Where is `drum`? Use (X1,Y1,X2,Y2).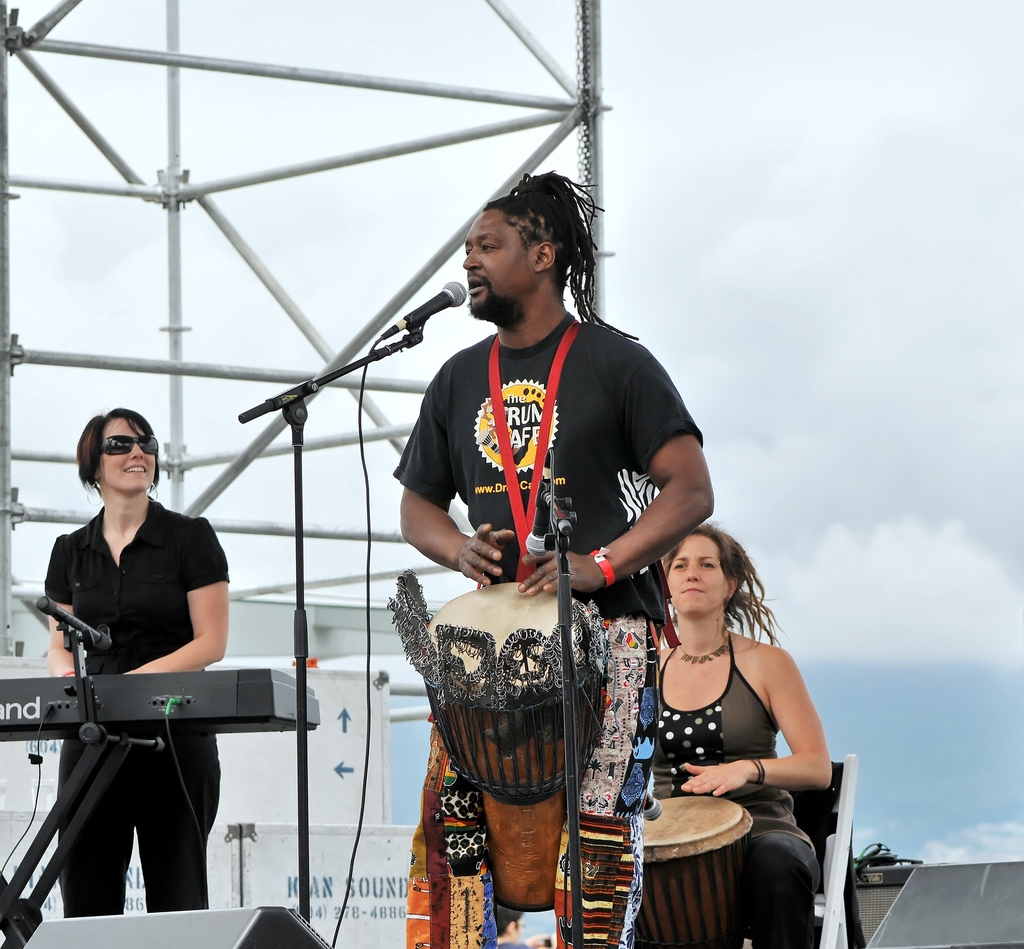
(643,796,755,948).
